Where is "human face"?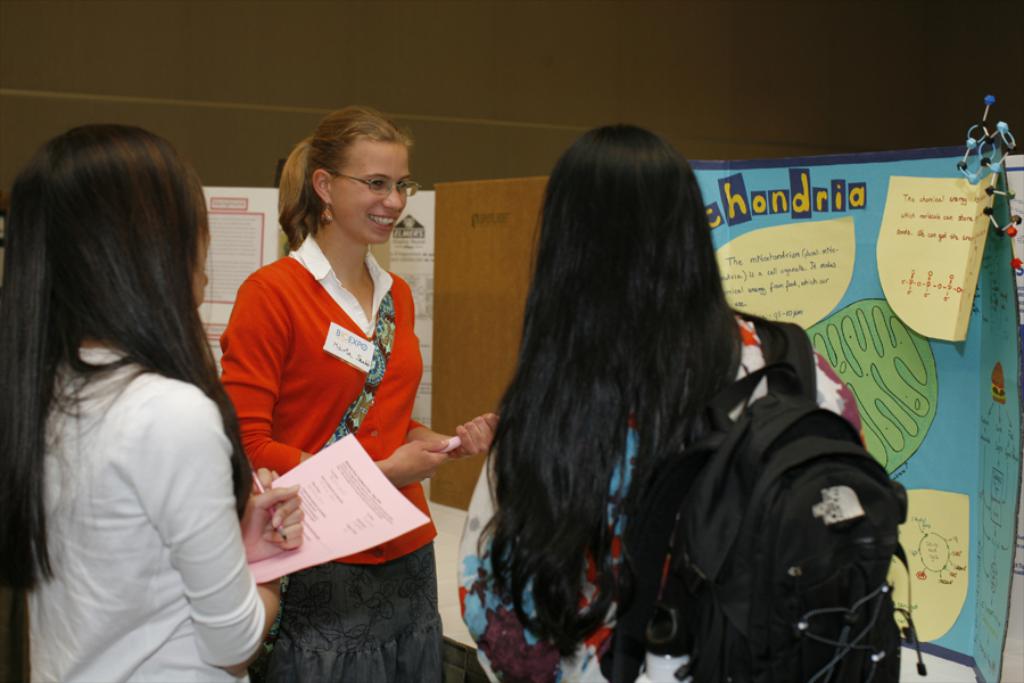
(left=329, top=145, right=405, bottom=241).
